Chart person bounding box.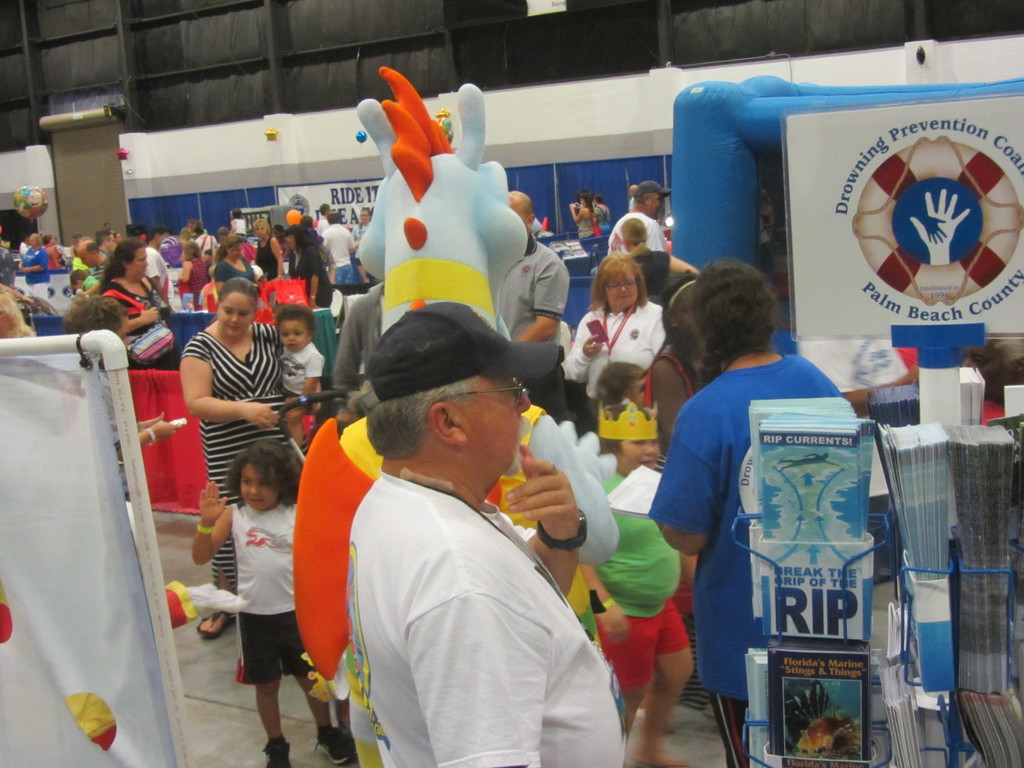
Charted: 648 259 836 767.
